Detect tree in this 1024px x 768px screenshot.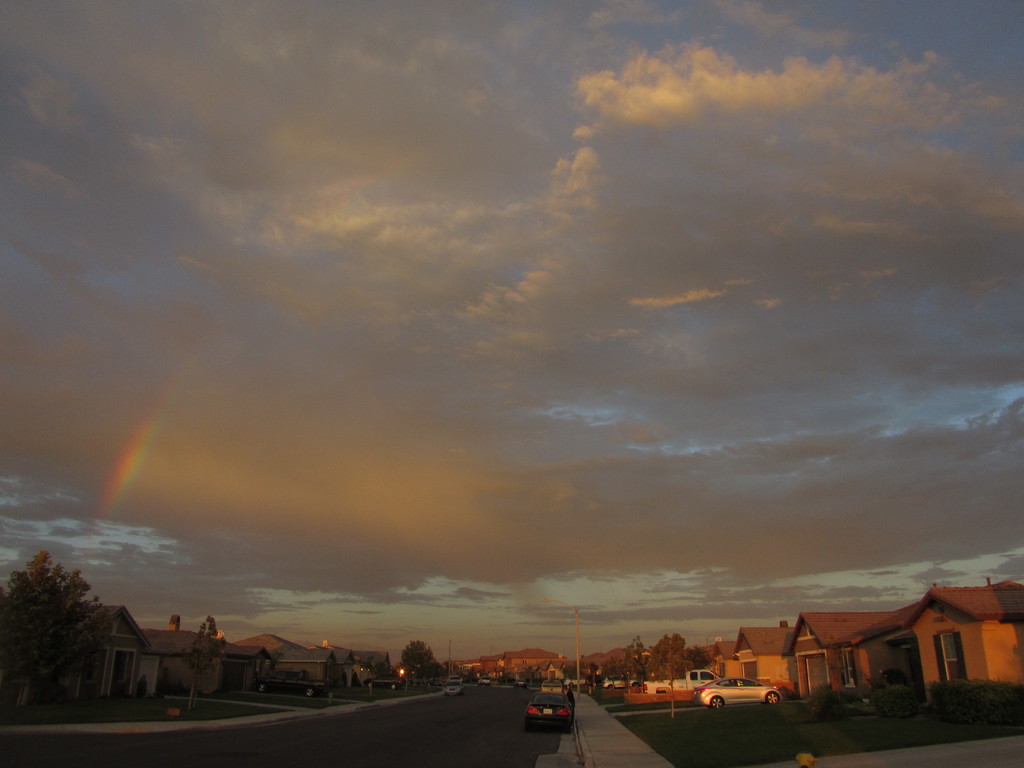
Detection: l=183, t=613, r=229, b=708.
